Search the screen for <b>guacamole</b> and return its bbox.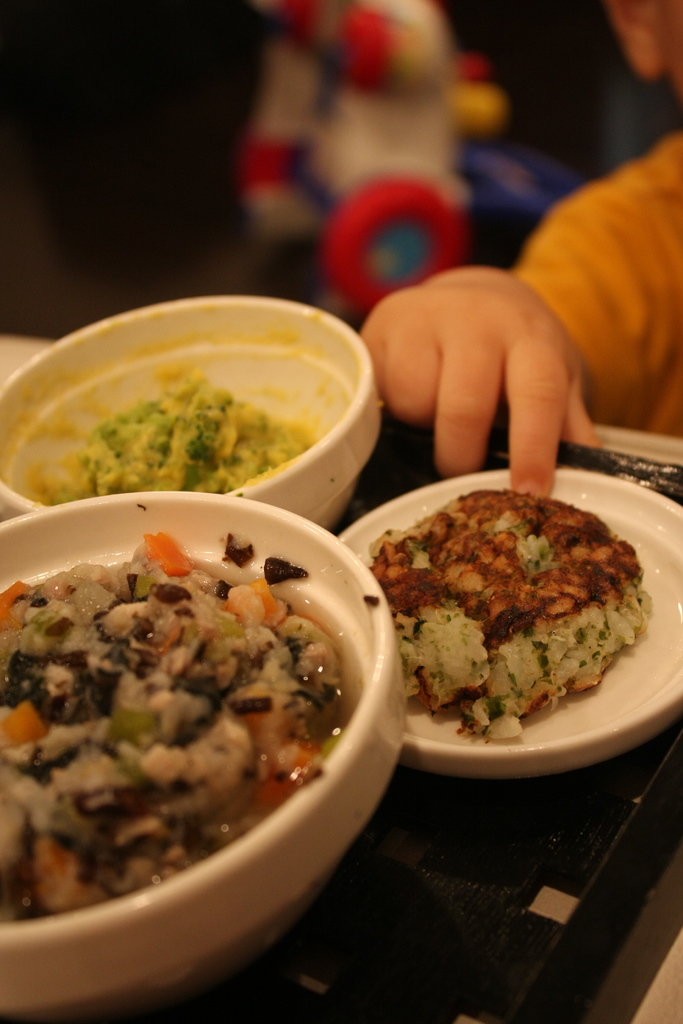
Found: x1=28, y1=361, x2=325, y2=506.
